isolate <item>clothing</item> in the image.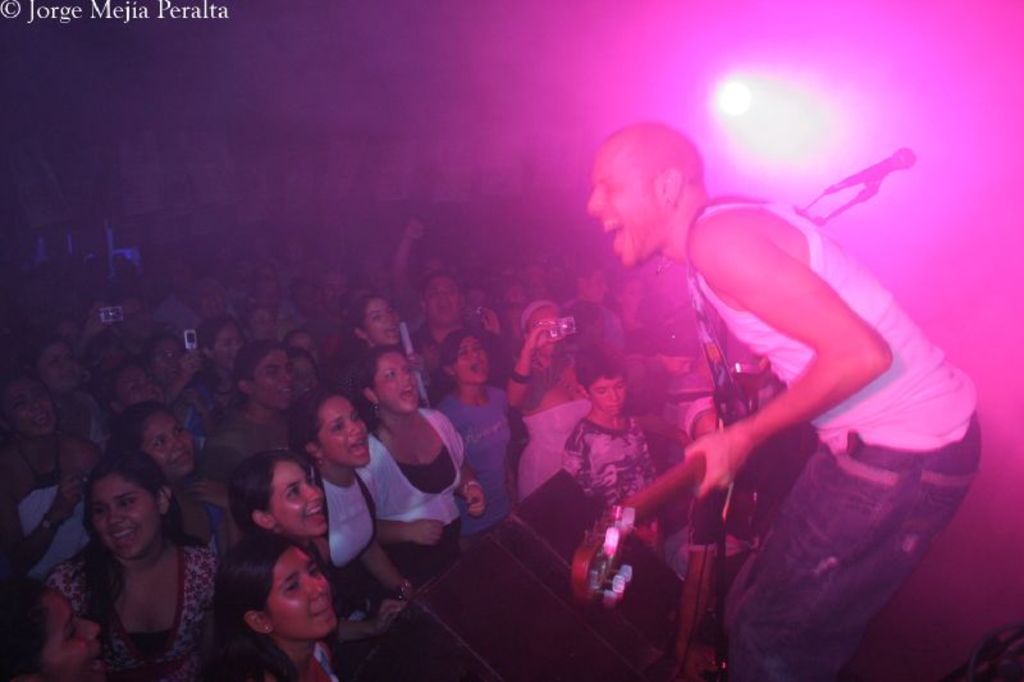
Isolated region: [left=193, top=399, right=293, bottom=472].
